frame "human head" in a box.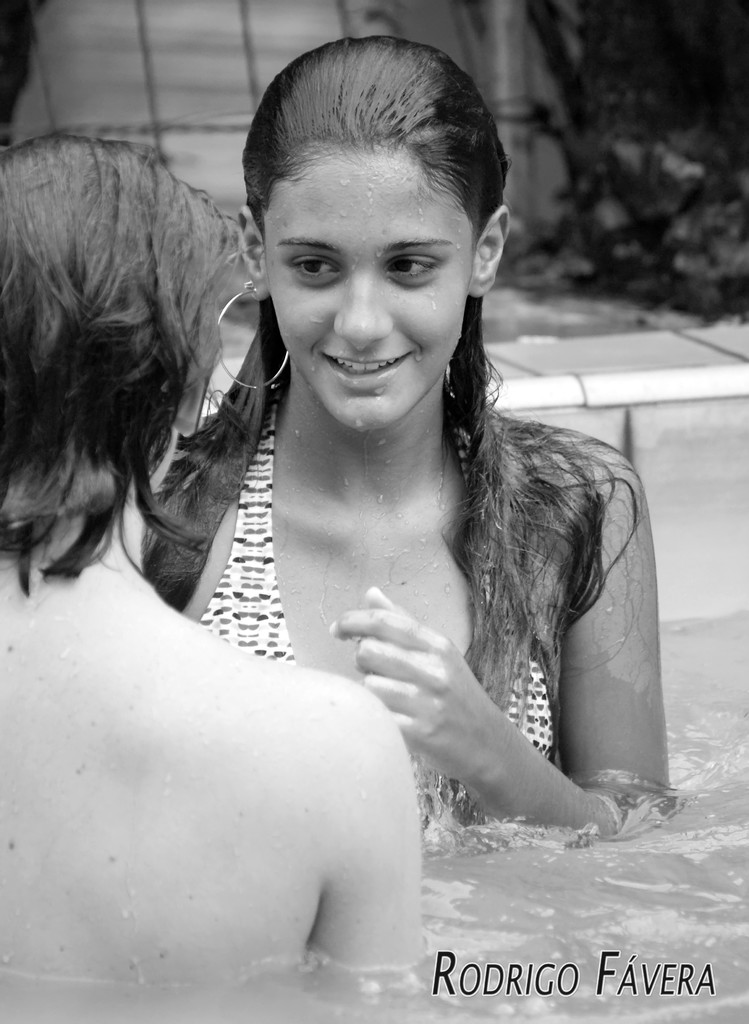
bbox=[0, 130, 223, 509].
